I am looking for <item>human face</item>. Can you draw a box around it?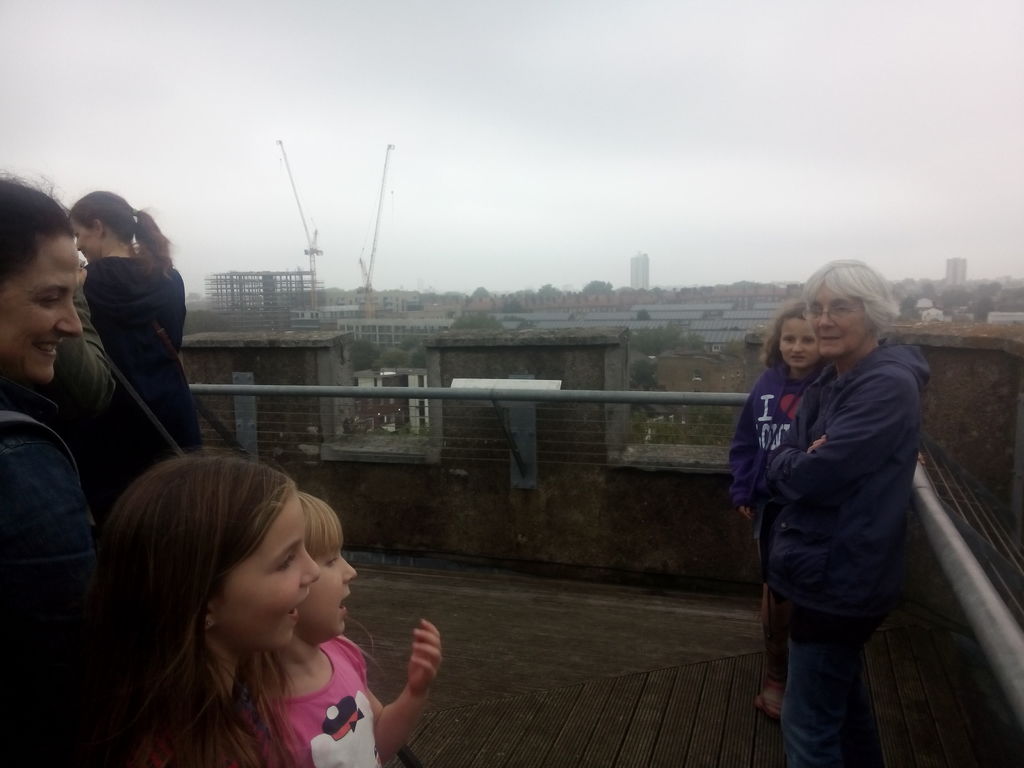
Sure, the bounding box is <box>205,487,328,651</box>.
